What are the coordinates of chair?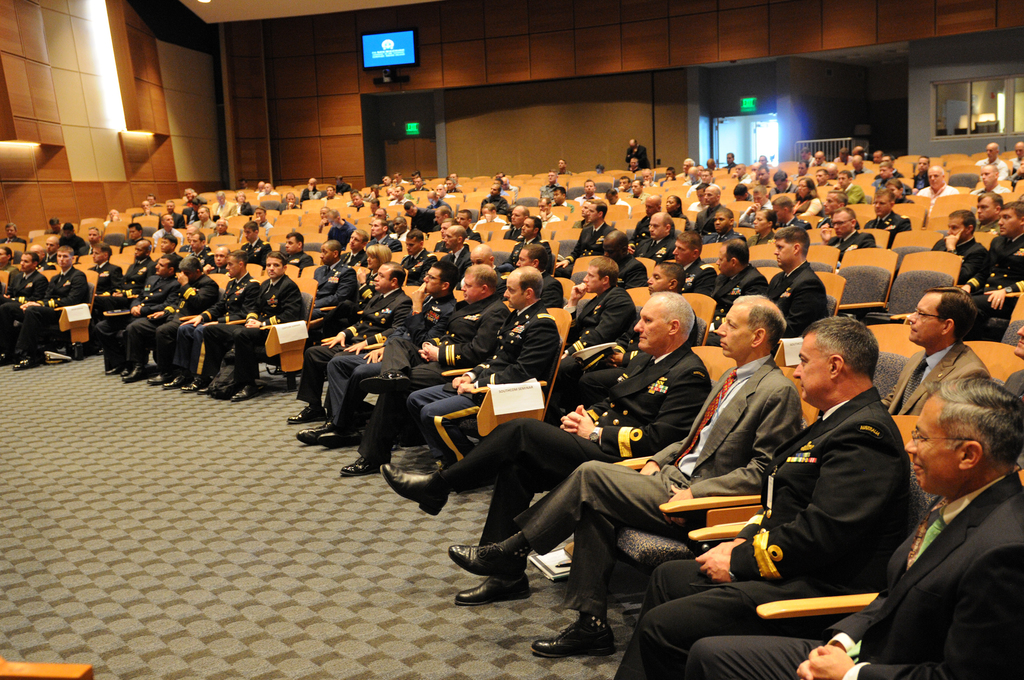
572:344:735:559.
